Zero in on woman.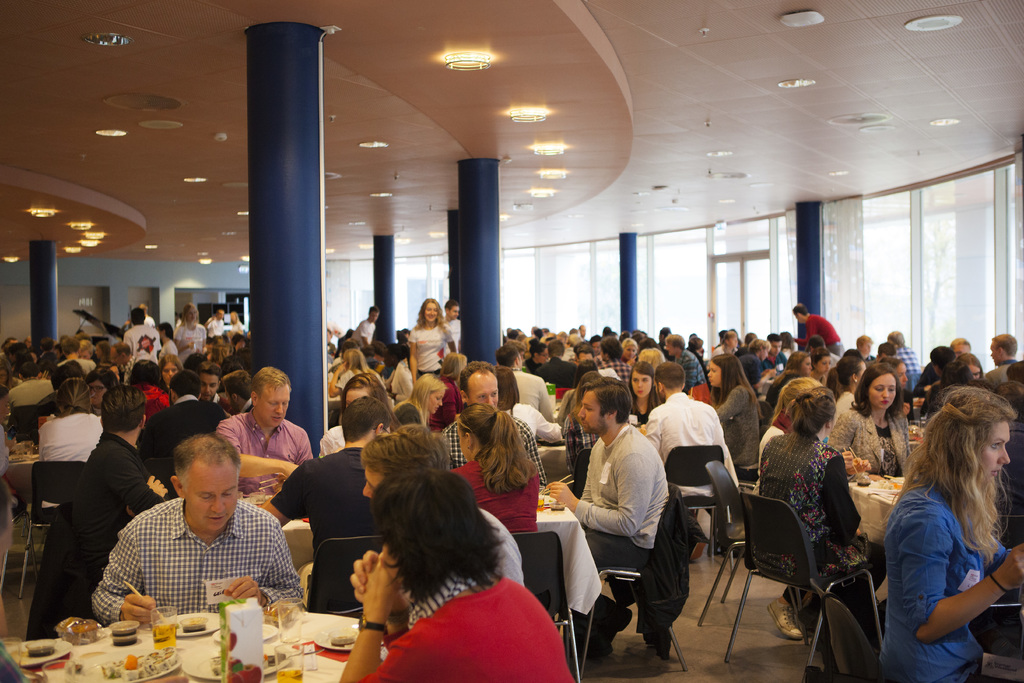
Zeroed in: bbox=(127, 360, 164, 420).
